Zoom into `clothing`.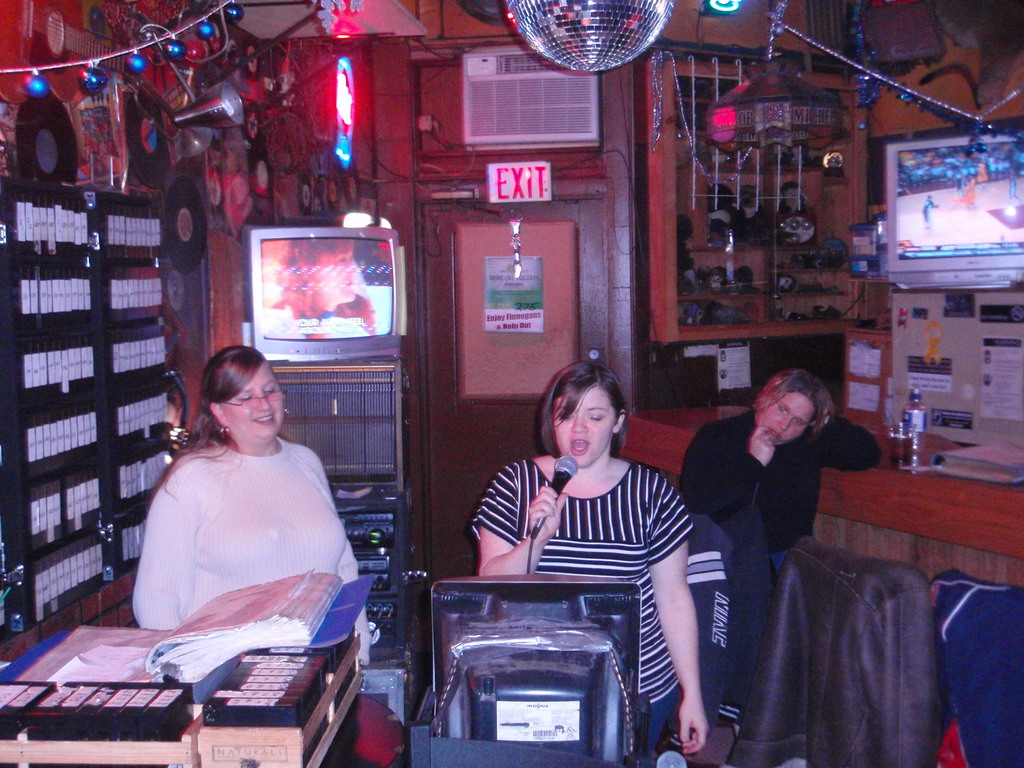
Zoom target: <bbox>273, 293, 374, 334</bbox>.
